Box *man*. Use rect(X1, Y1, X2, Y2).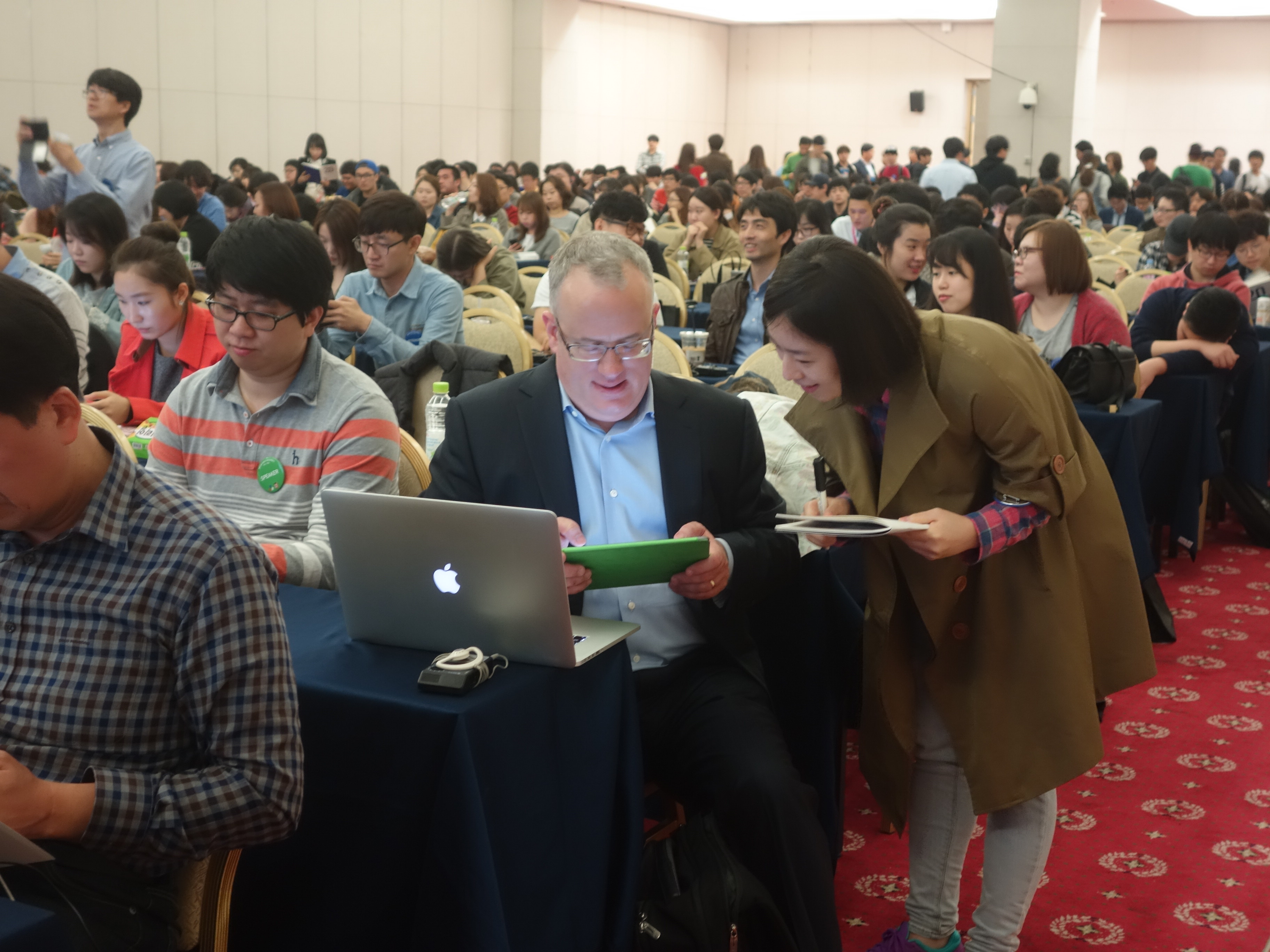
rect(120, 57, 133, 72).
